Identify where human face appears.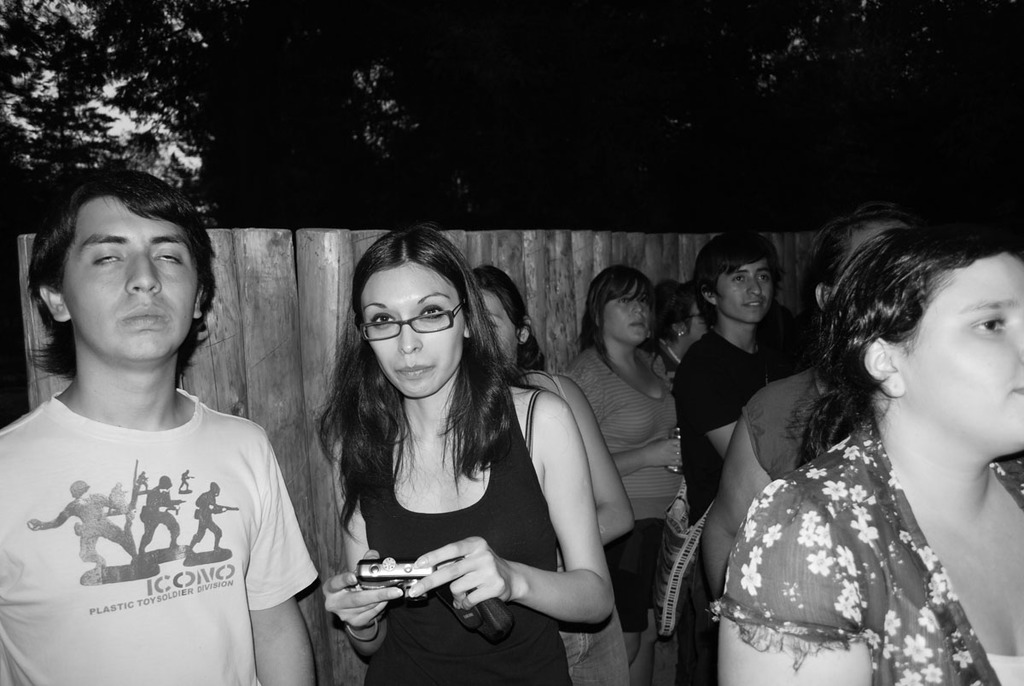
Appears at box(713, 256, 775, 324).
